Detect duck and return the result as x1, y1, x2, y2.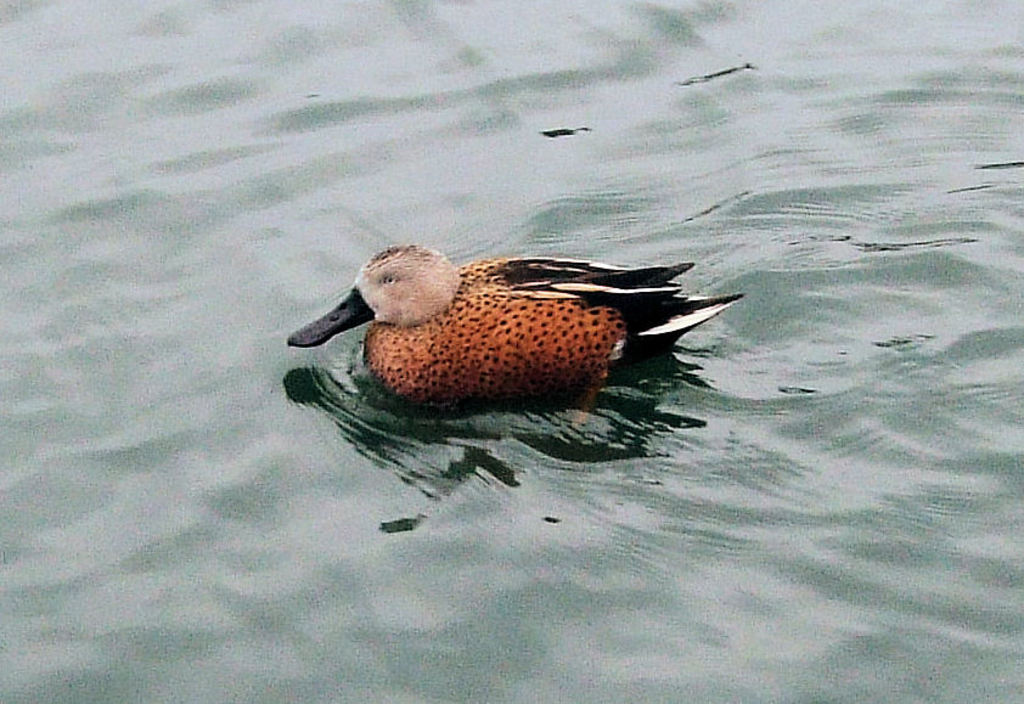
317, 216, 758, 418.
